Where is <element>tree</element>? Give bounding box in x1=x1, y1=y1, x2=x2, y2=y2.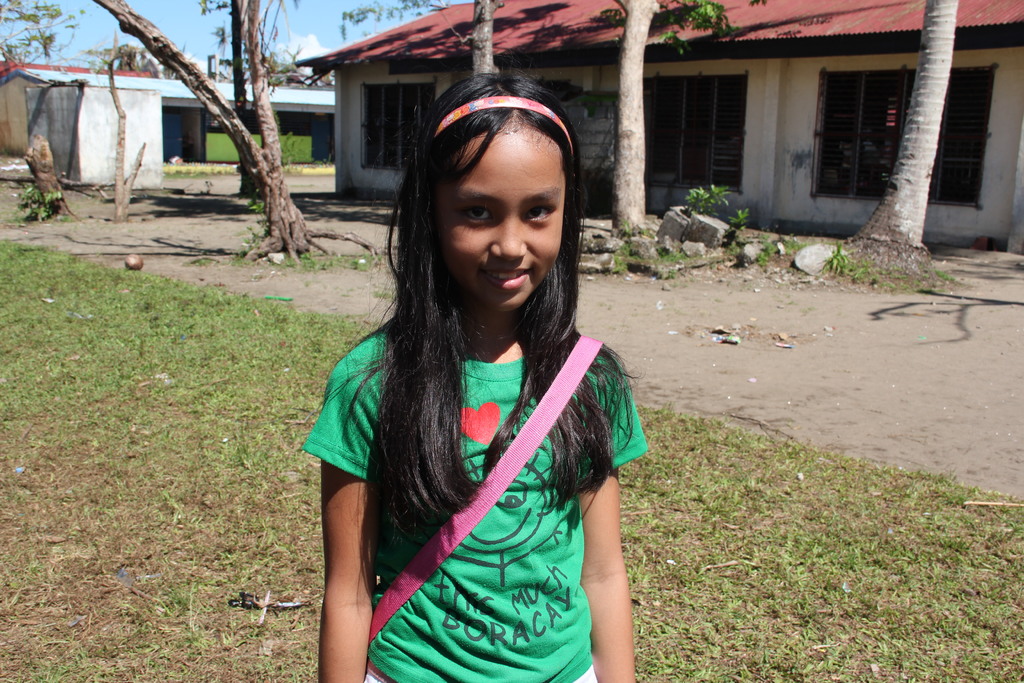
x1=99, y1=40, x2=147, y2=220.
